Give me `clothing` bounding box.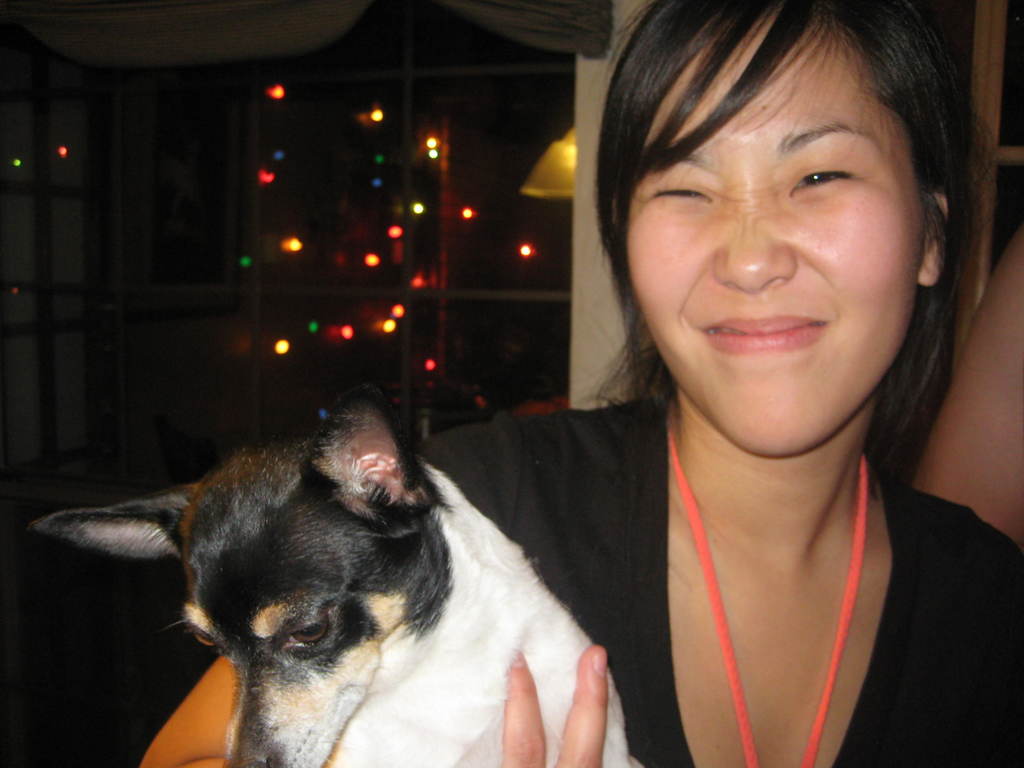
rect(477, 371, 1023, 767).
